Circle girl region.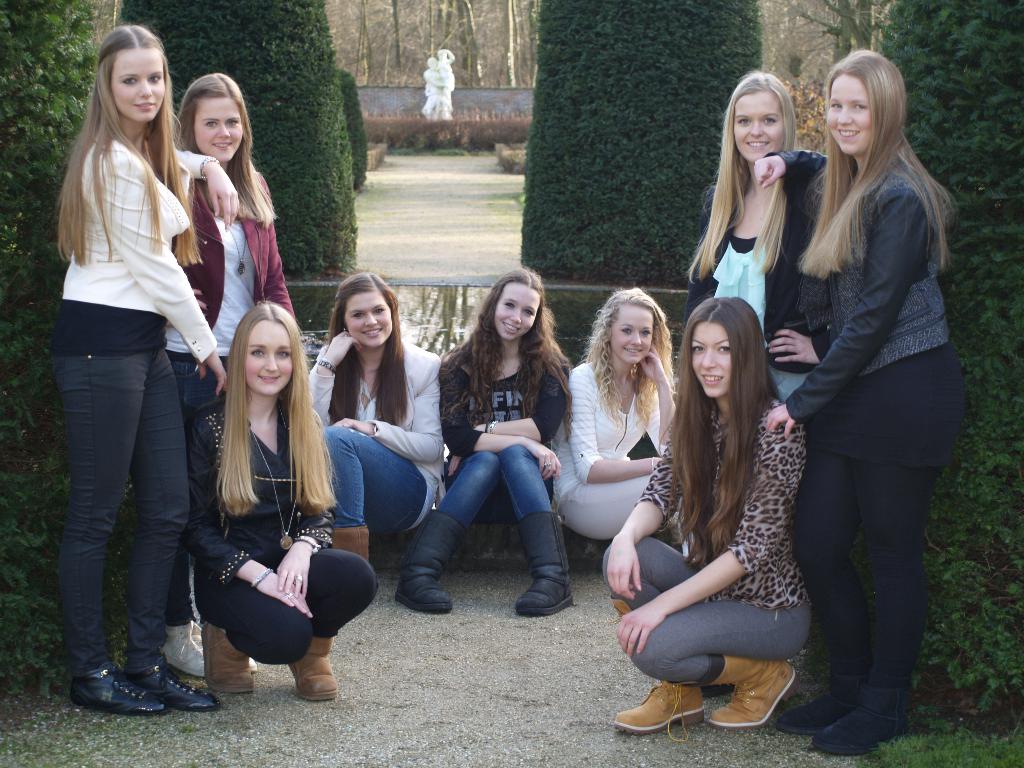
Region: region(162, 67, 300, 679).
